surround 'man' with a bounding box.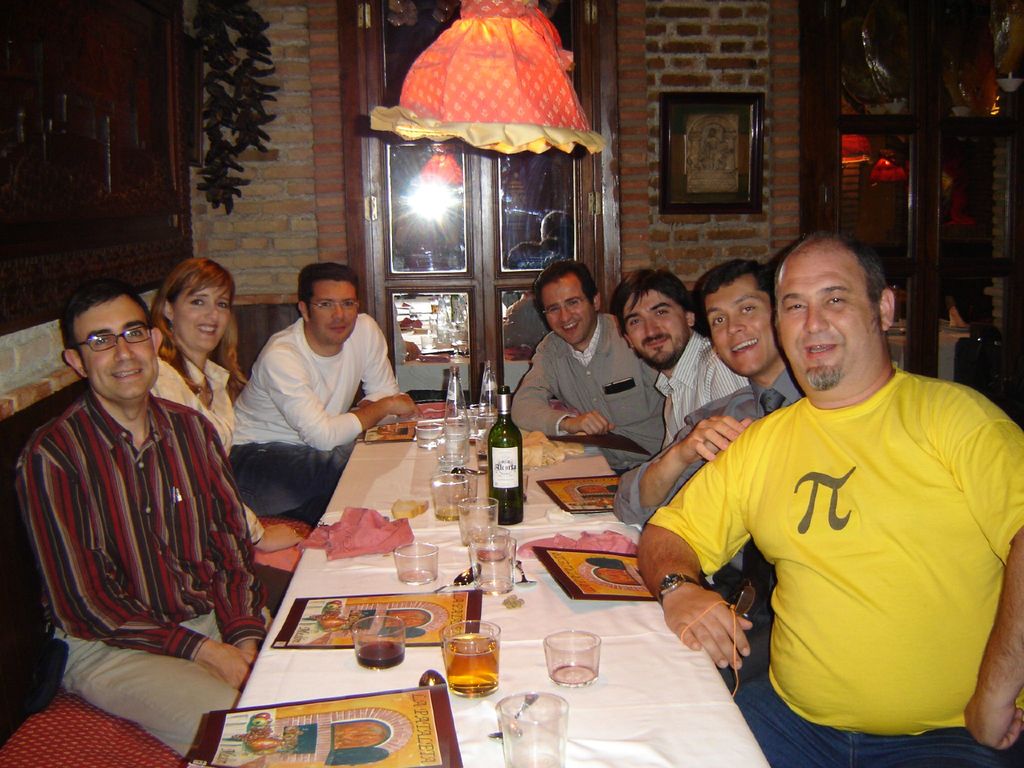
region(17, 276, 276, 759).
